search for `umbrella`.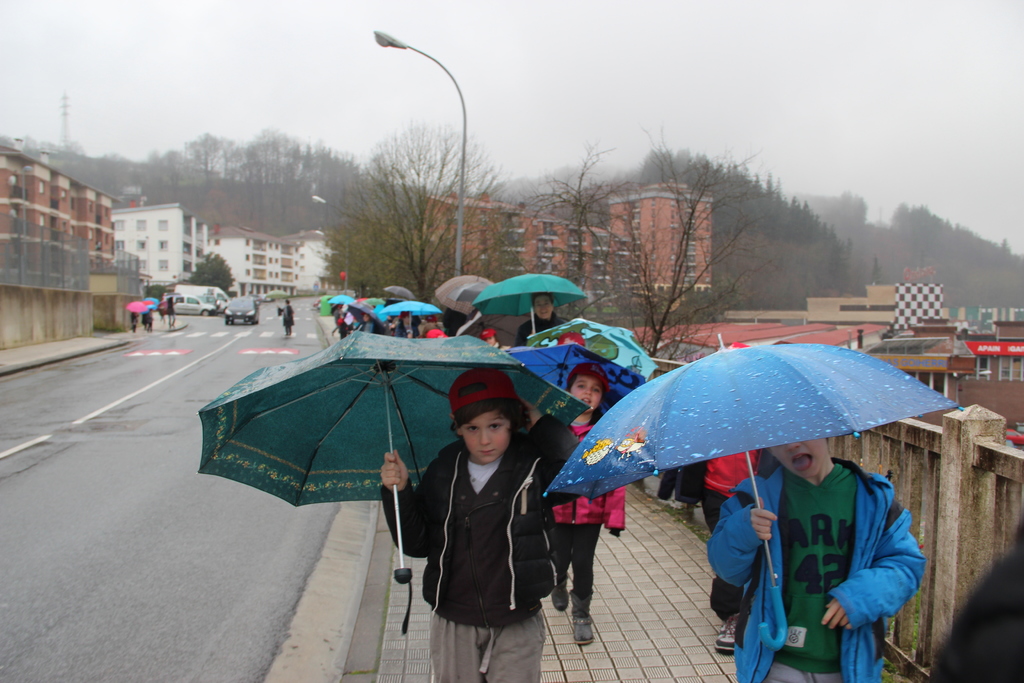
Found at (143,300,156,306).
